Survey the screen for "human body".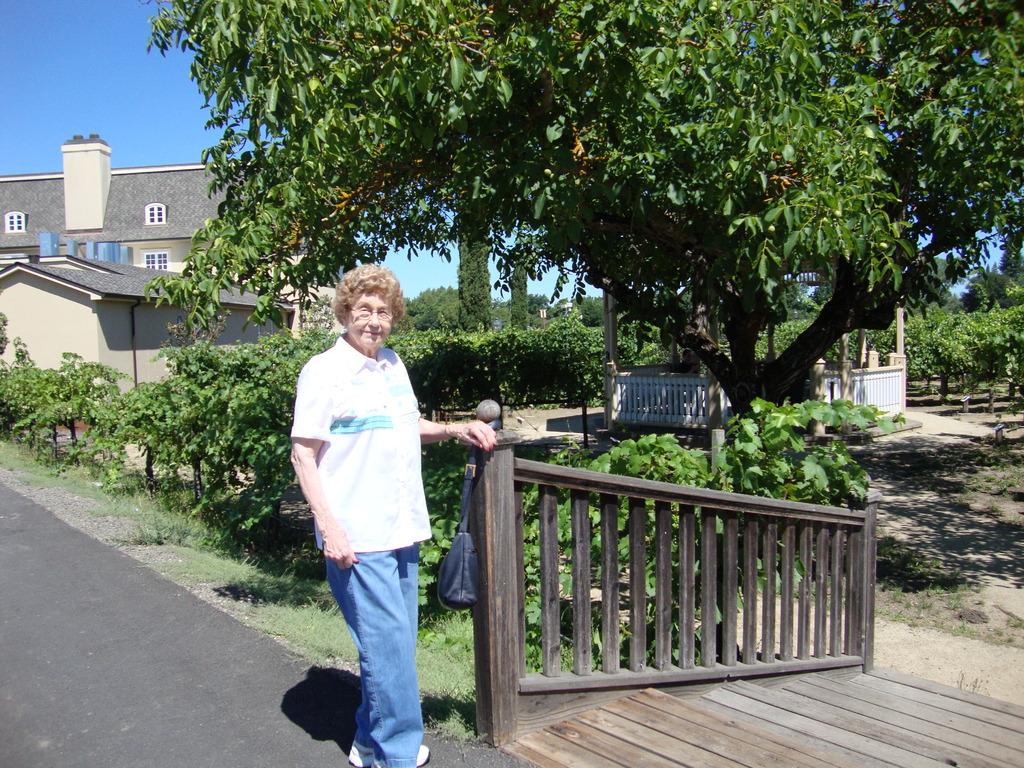
Survey found: pyautogui.locateOnScreen(290, 274, 464, 728).
